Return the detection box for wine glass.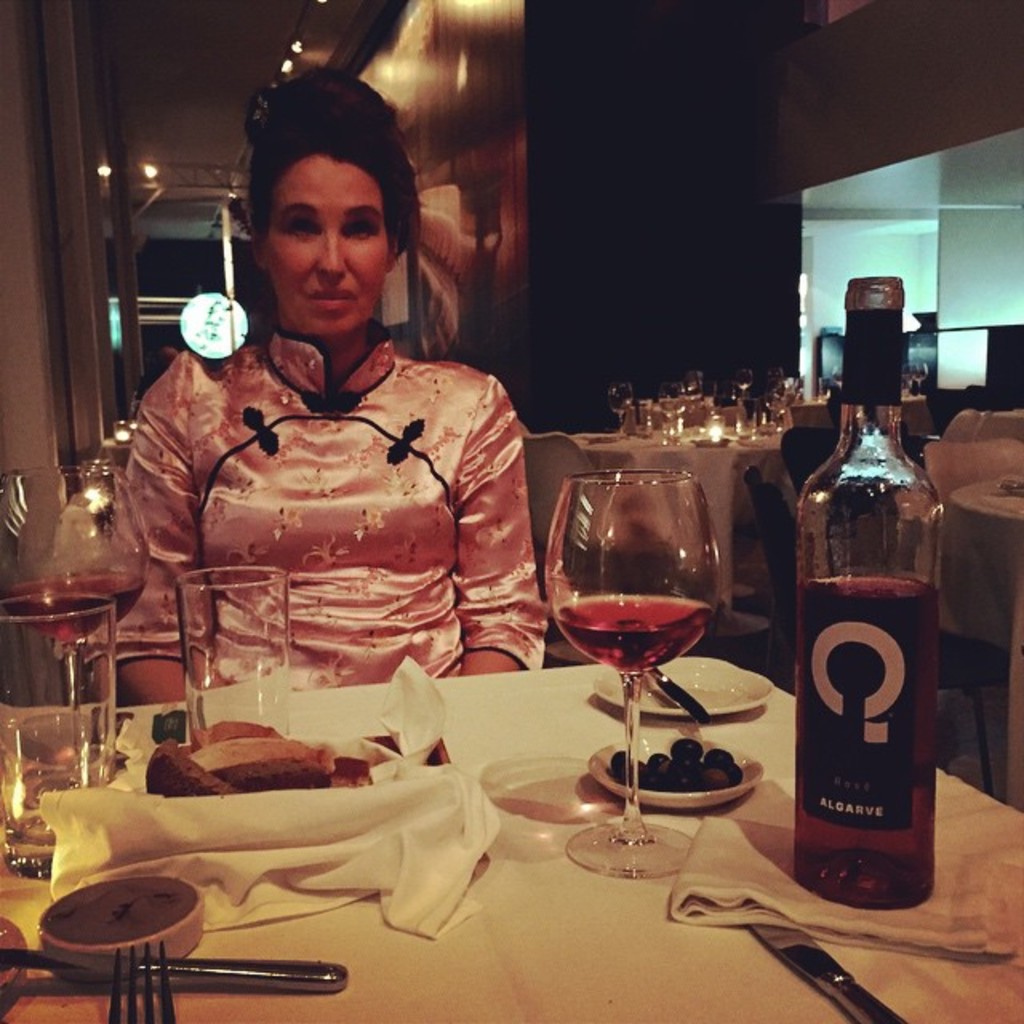
detection(544, 474, 720, 877).
